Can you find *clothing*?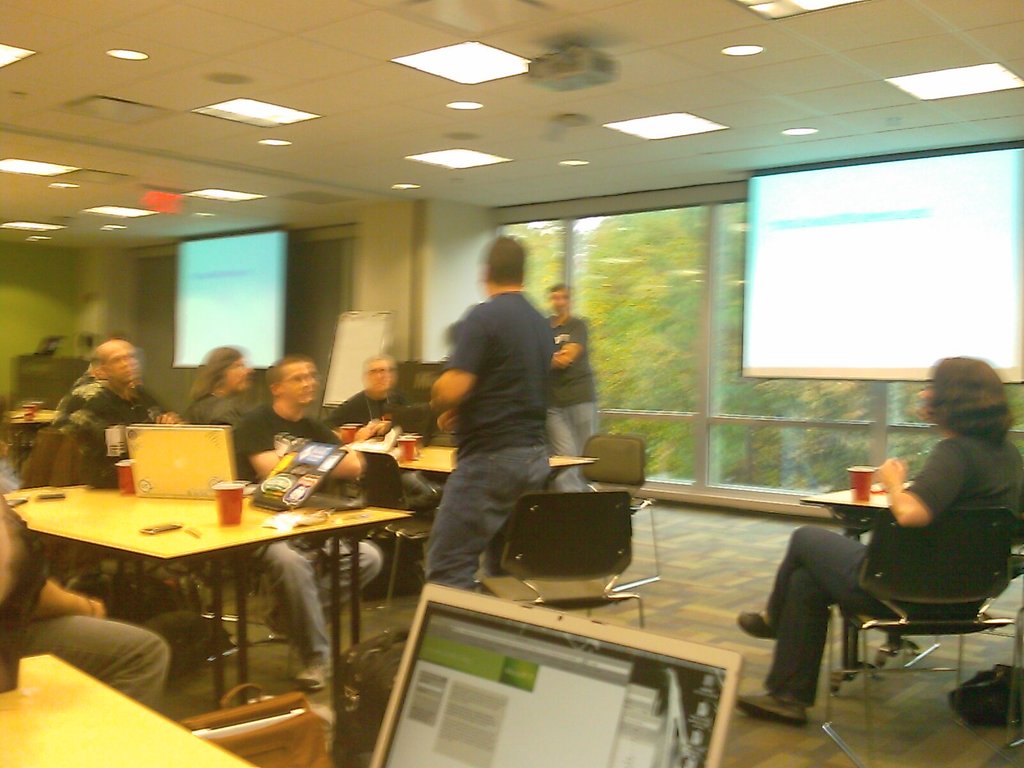
Yes, bounding box: [x1=187, y1=401, x2=252, y2=421].
